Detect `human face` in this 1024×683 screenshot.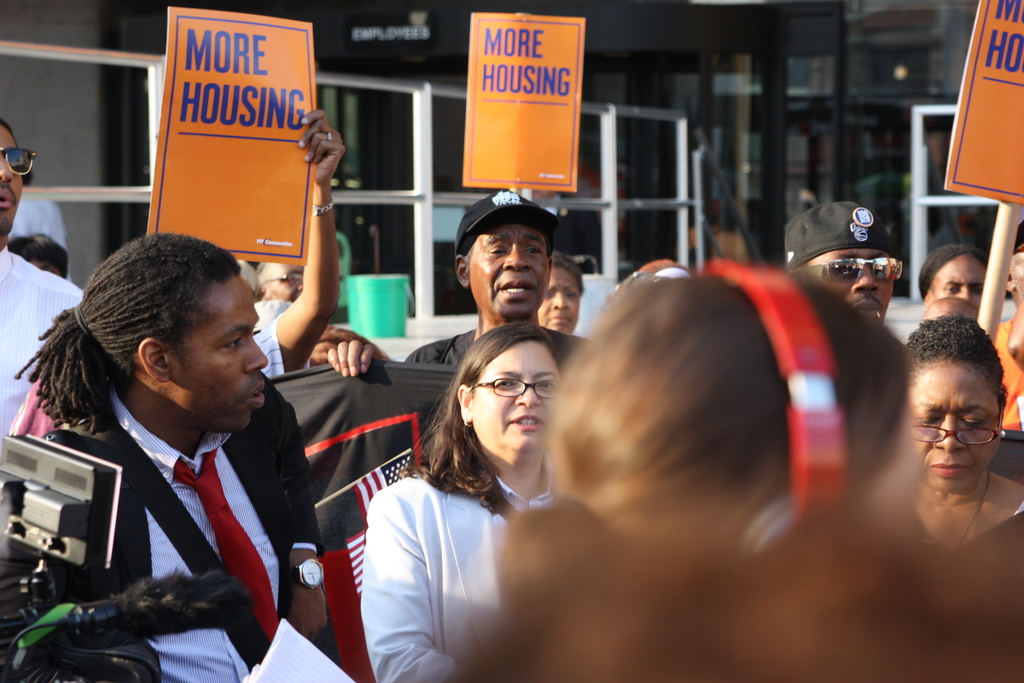
Detection: [467, 342, 560, 458].
